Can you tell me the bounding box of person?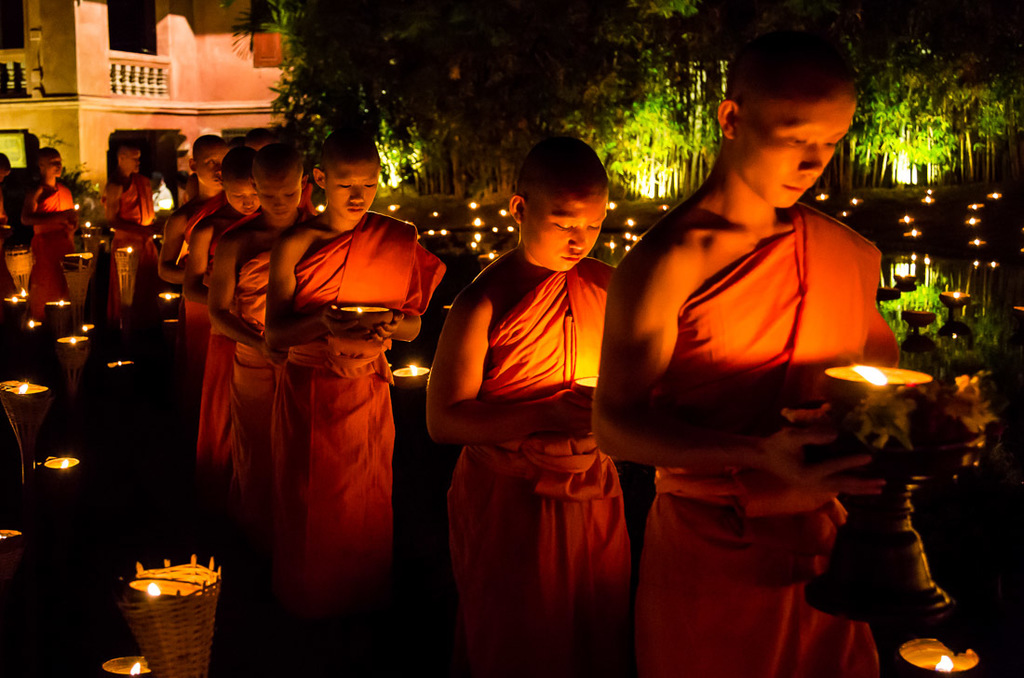
Rect(0, 143, 24, 306).
